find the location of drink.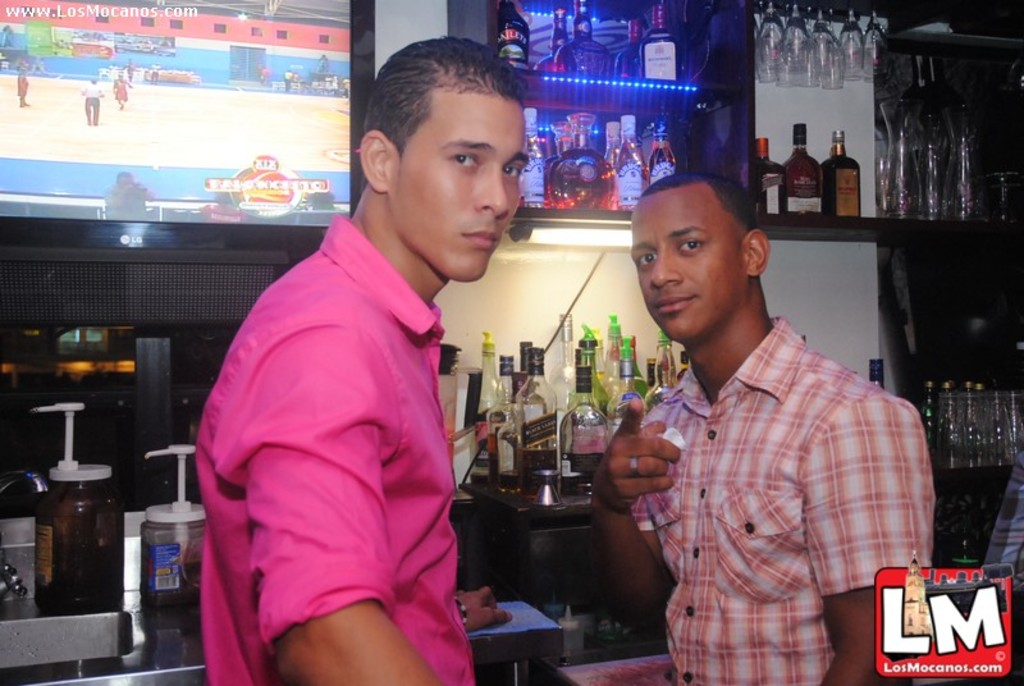
Location: BBox(515, 442, 566, 500).
